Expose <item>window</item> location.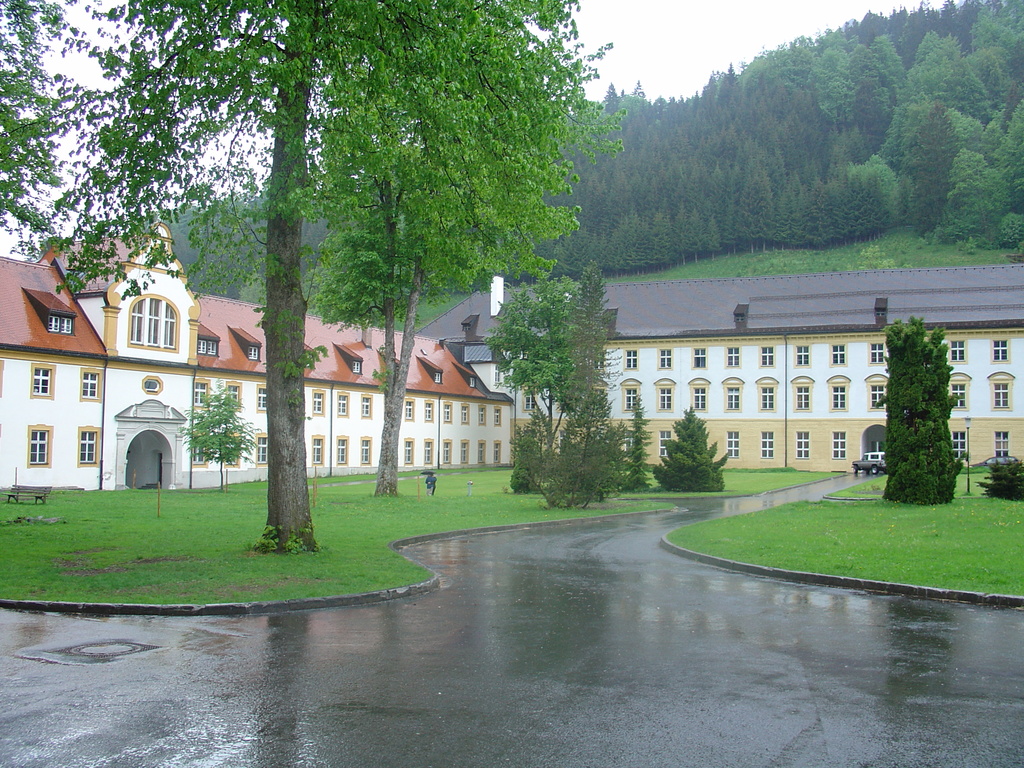
Exposed at left=949, top=339, right=964, bottom=360.
